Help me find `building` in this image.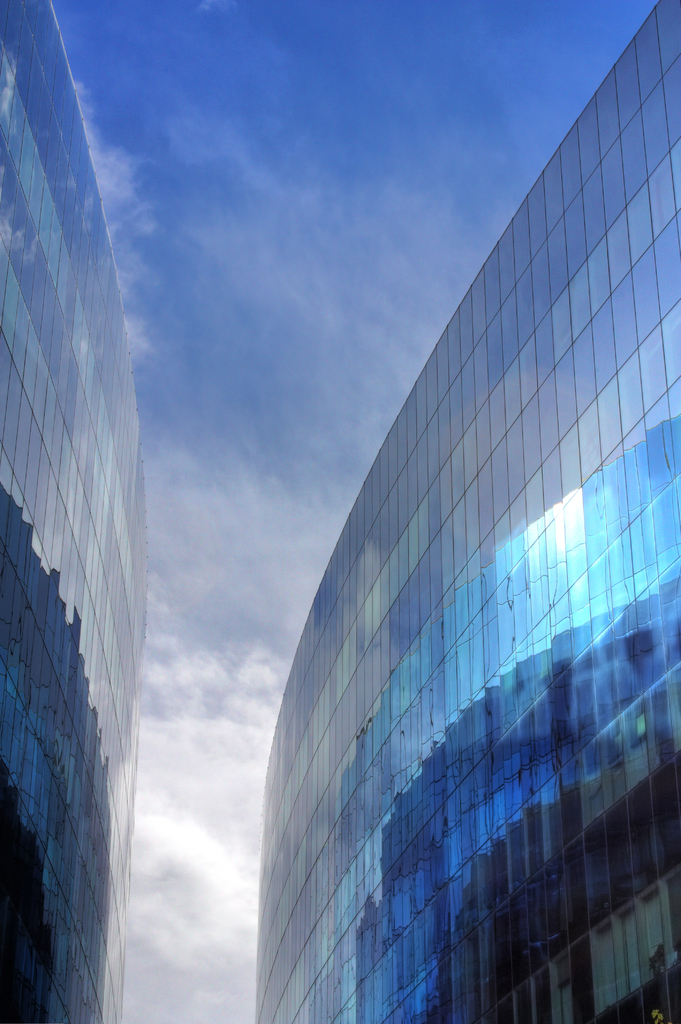
Found it: 0/0/149/1023.
